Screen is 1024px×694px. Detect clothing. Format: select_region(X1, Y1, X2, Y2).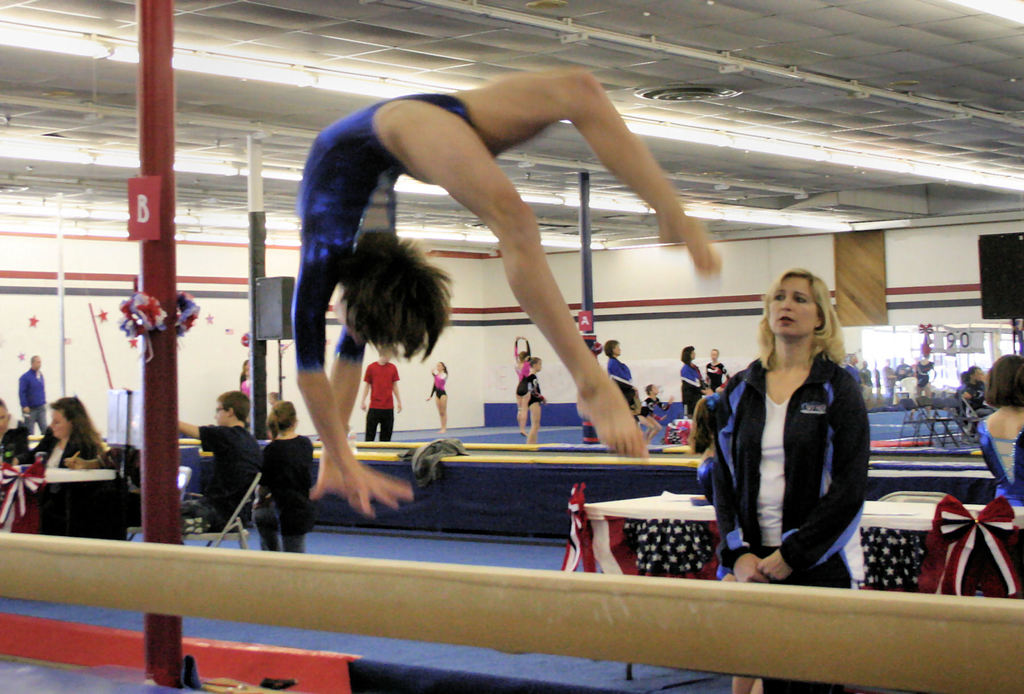
select_region(178, 423, 261, 538).
